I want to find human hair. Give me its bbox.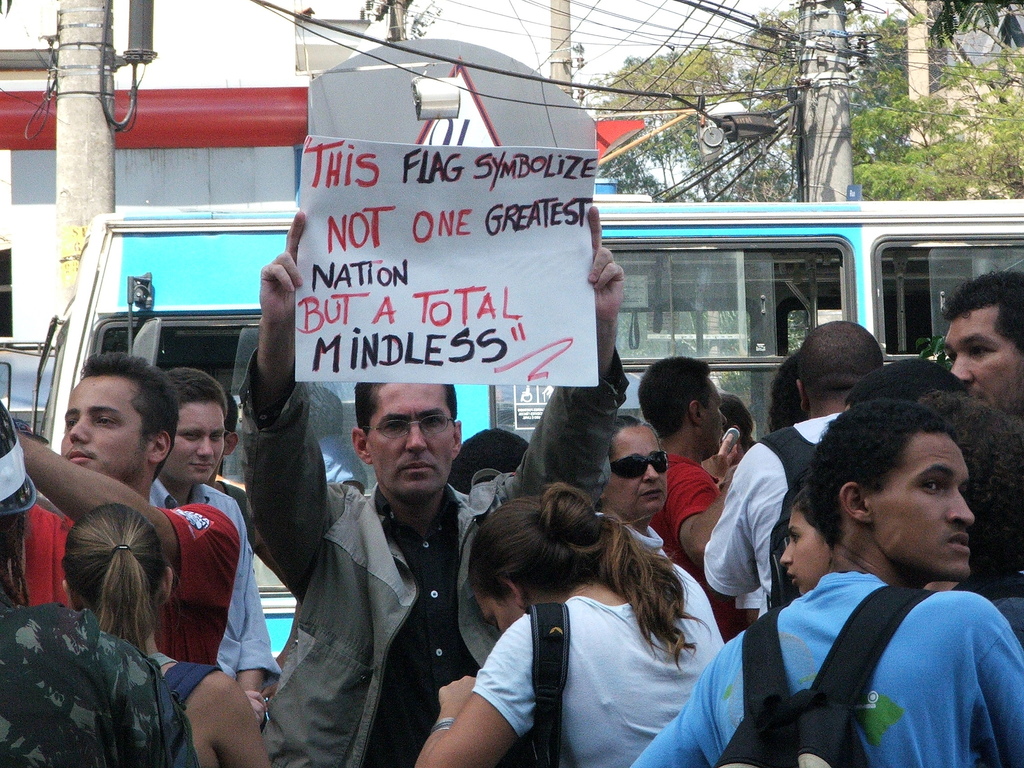
(0, 516, 31, 606).
